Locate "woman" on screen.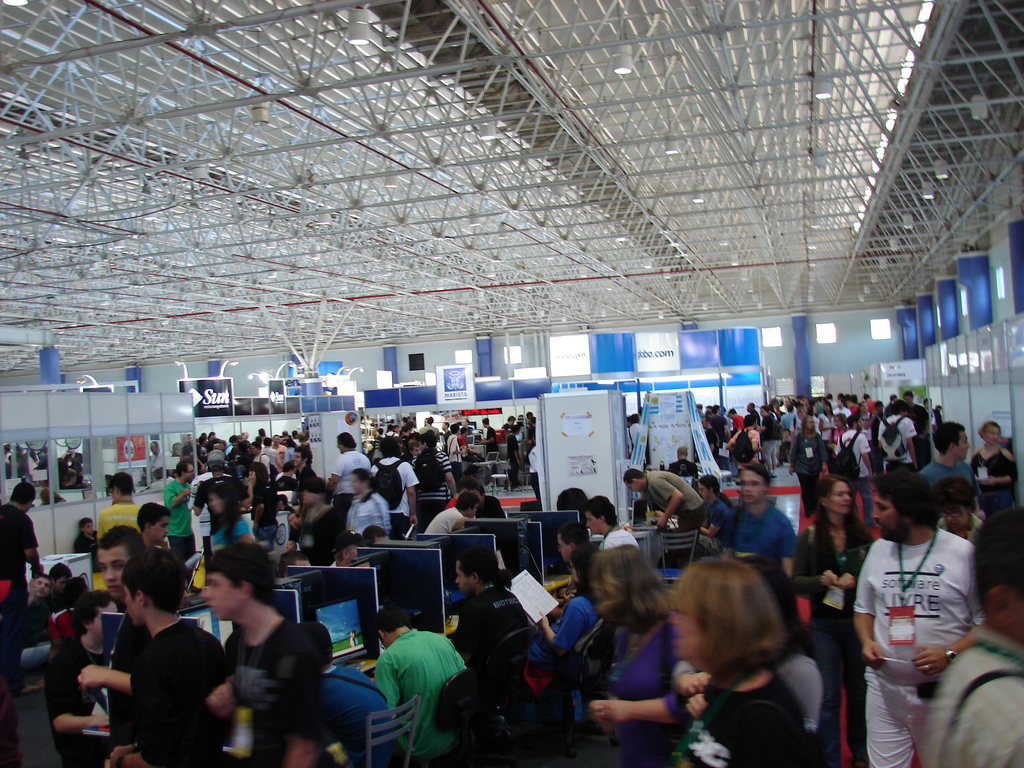
On screen at 970,419,1016,520.
